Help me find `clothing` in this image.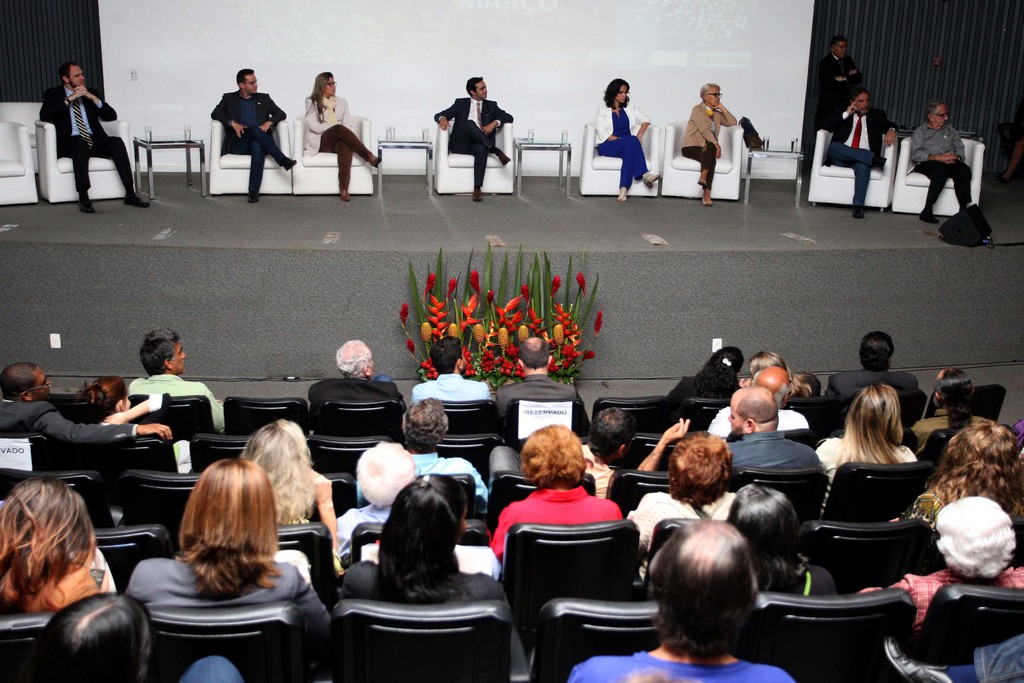
Found it: crop(569, 638, 815, 682).
